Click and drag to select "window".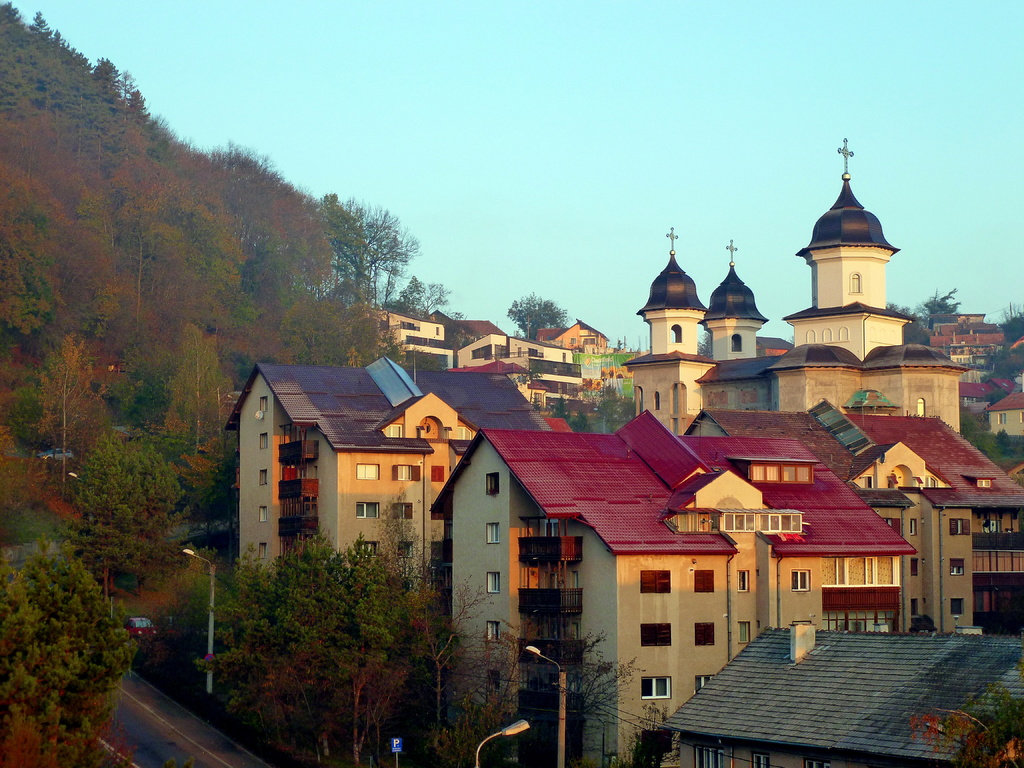
Selection: bbox=[851, 269, 863, 291].
